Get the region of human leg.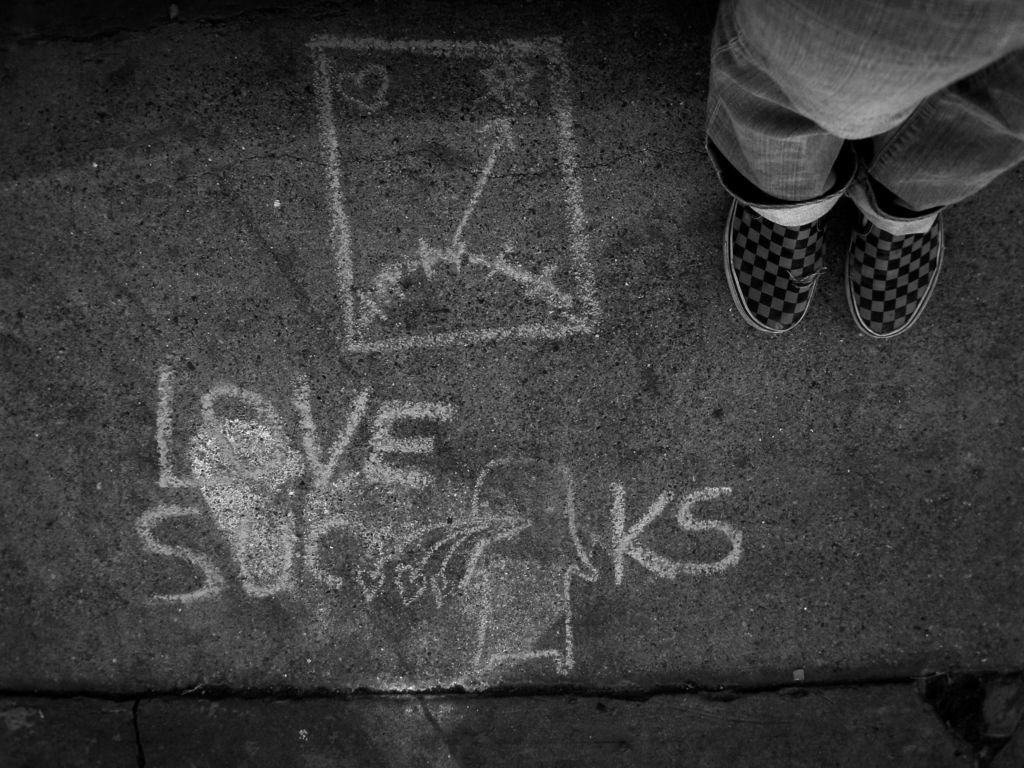
left=844, top=58, right=1023, bottom=334.
